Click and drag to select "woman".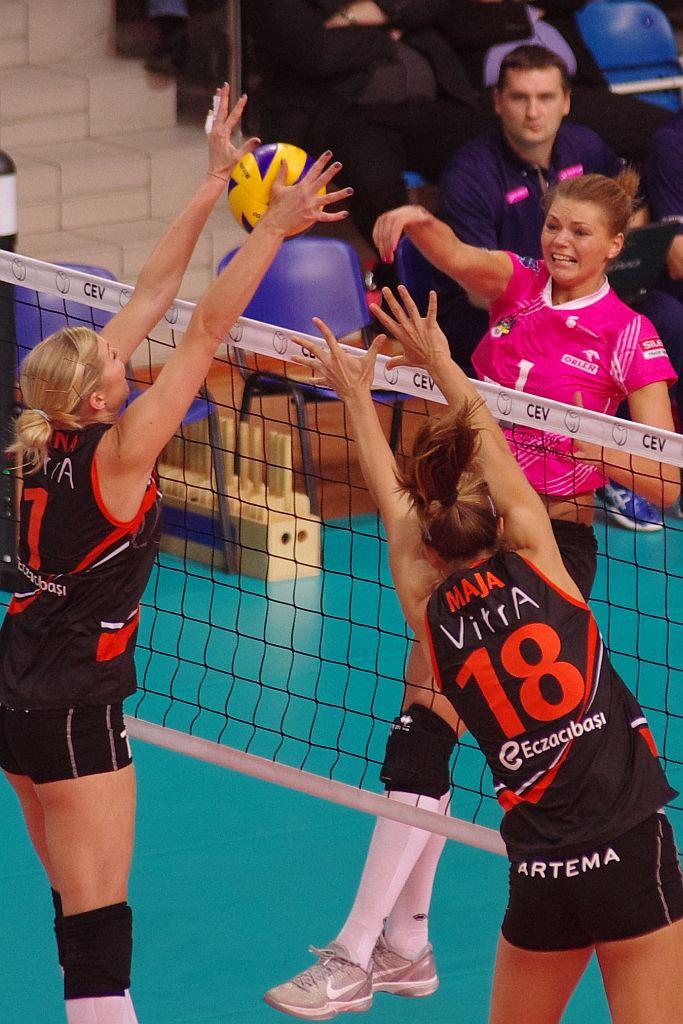
Selection: 288, 283, 682, 1023.
